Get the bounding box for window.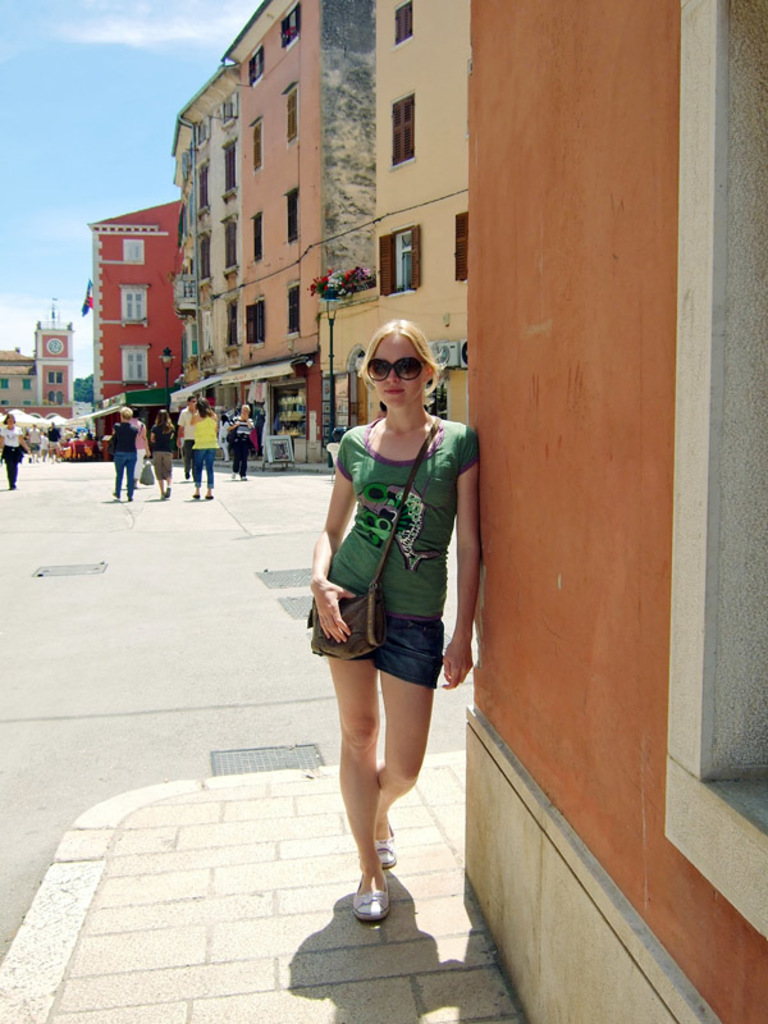
[left=224, top=142, right=238, bottom=196].
